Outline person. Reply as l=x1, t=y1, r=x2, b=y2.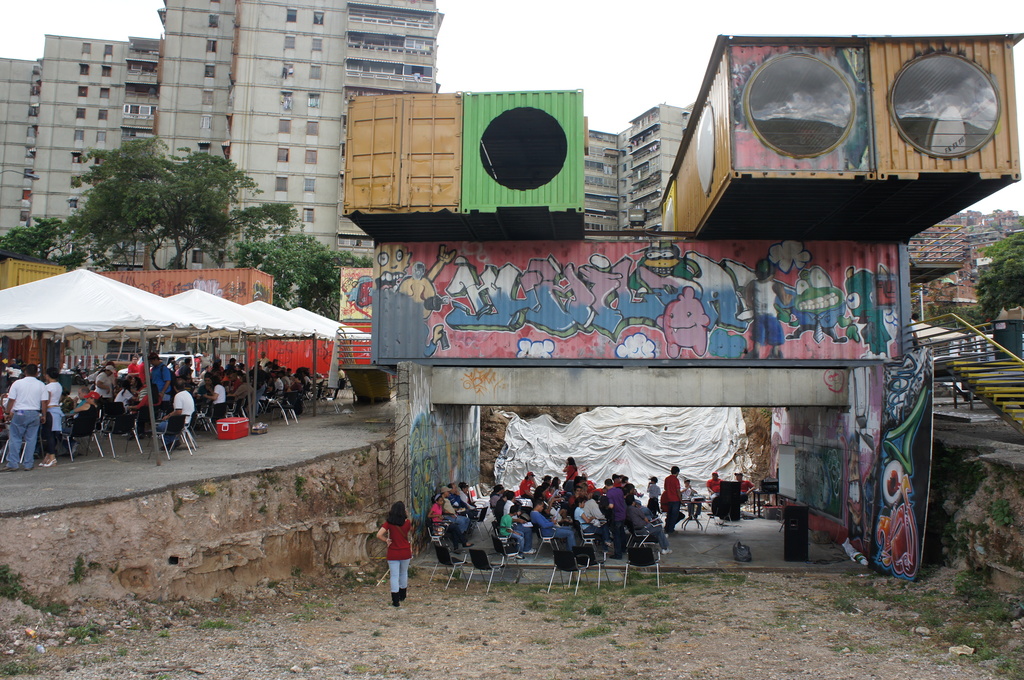
l=681, t=479, r=703, b=522.
